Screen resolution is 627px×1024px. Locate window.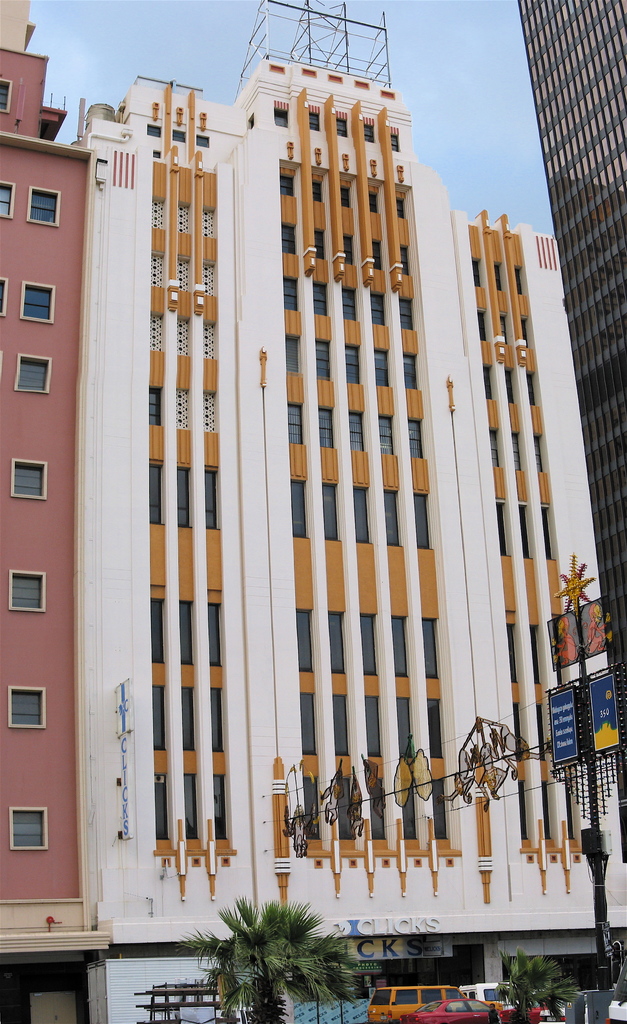
pyautogui.locateOnScreen(208, 601, 220, 666).
